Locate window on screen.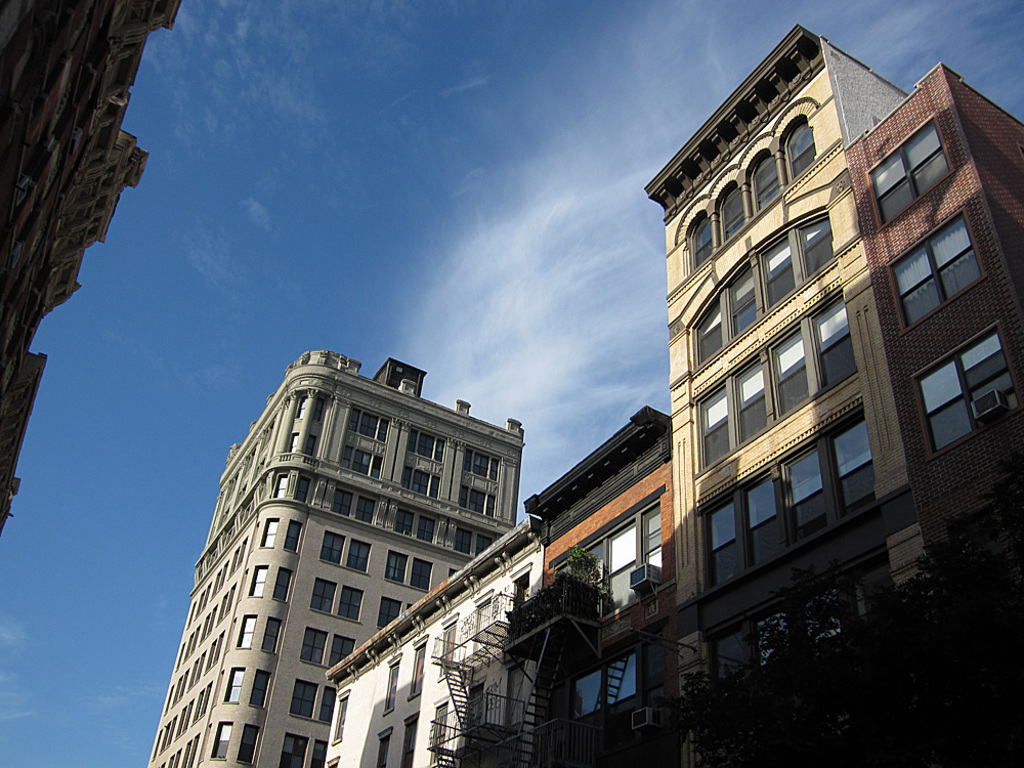
On screen at <region>278, 731, 310, 767</region>.
